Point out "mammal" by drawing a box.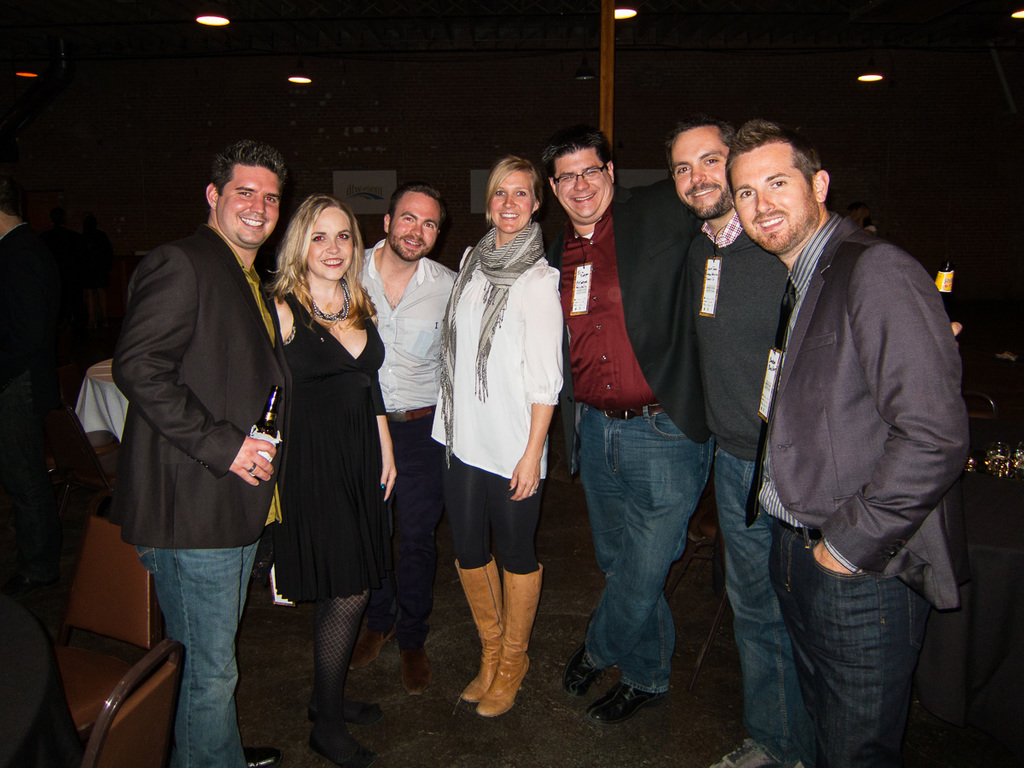
[left=431, top=126, right=567, bottom=730].
